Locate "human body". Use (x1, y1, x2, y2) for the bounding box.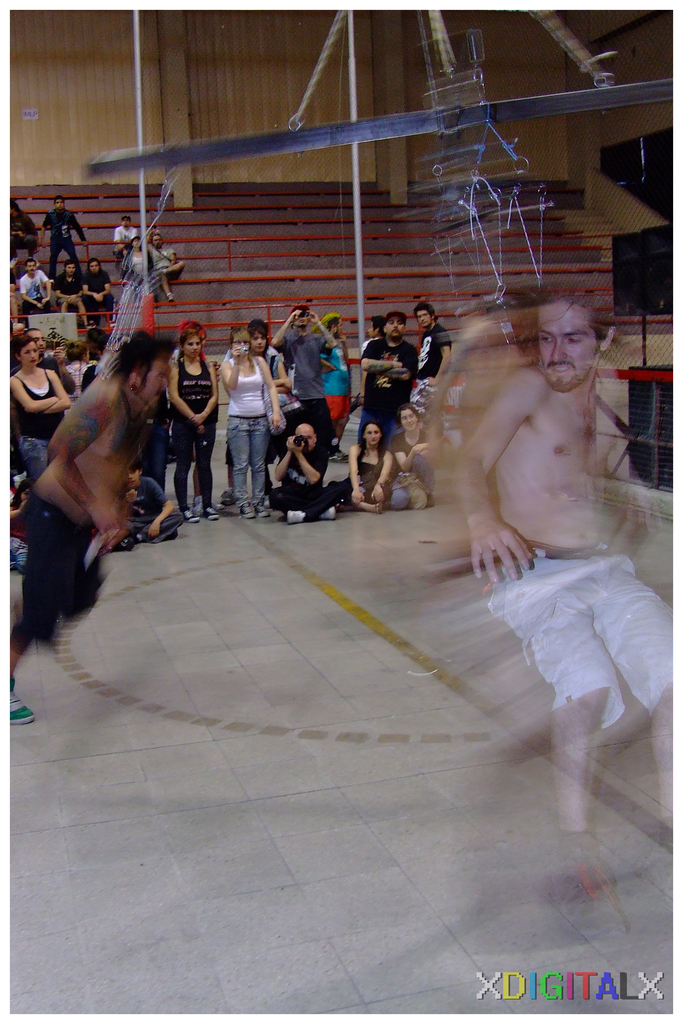
(450, 293, 667, 765).
